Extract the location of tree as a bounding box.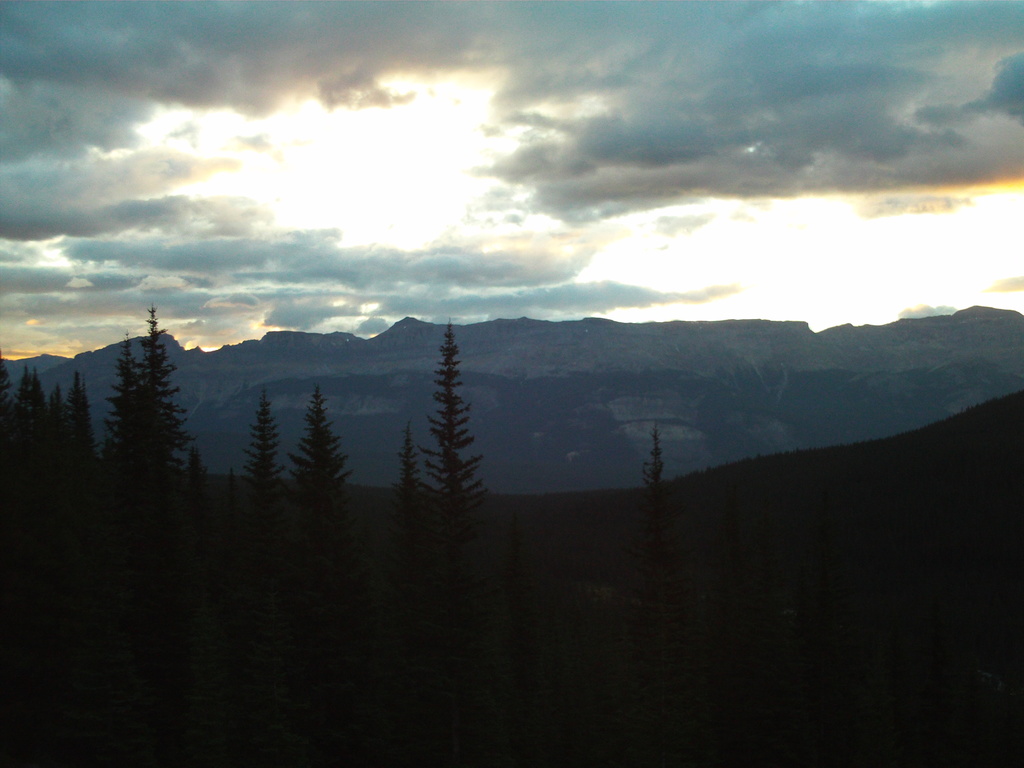
{"left": 286, "top": 389, "right": 351, "bottom": 545}.
